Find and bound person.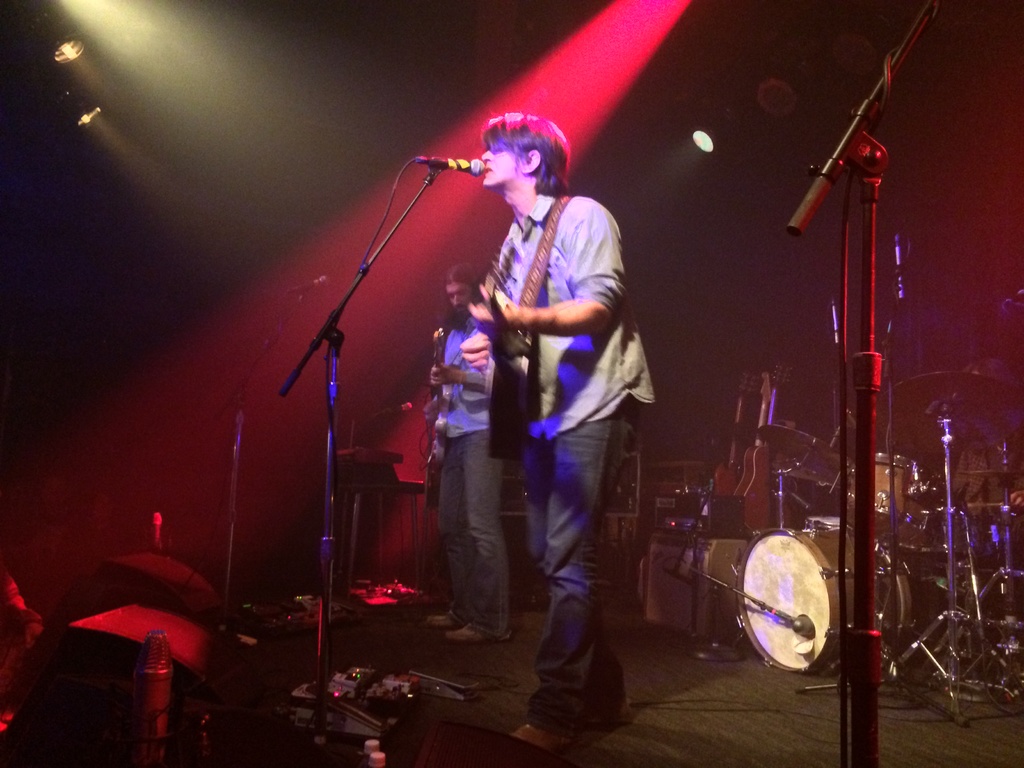
Bound: (428,262,513,643).
